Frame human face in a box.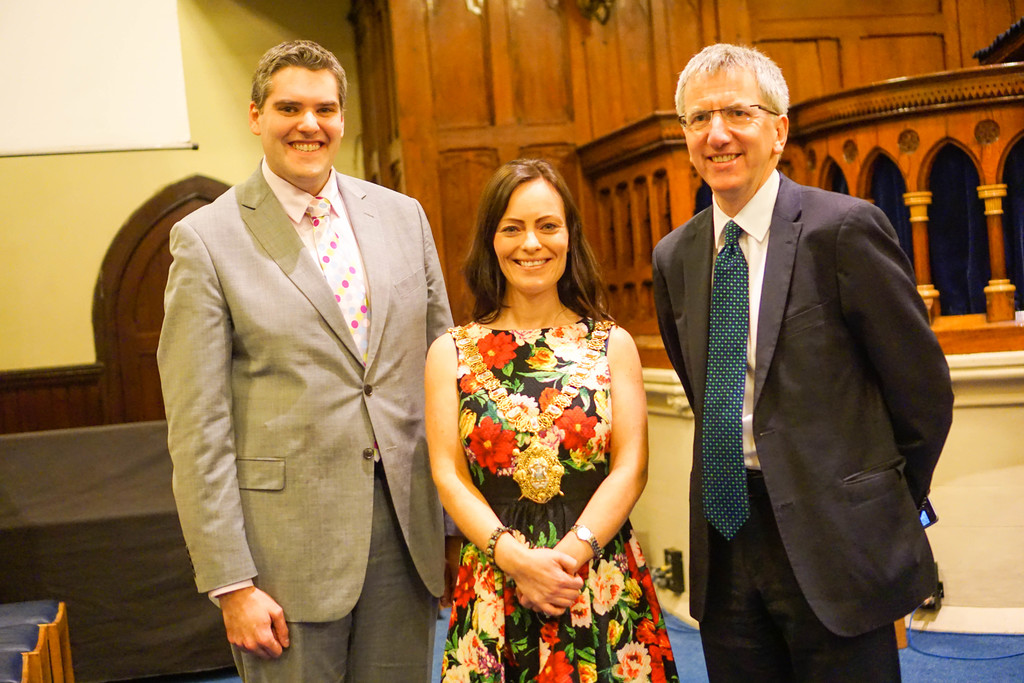
684/68/776/179.
